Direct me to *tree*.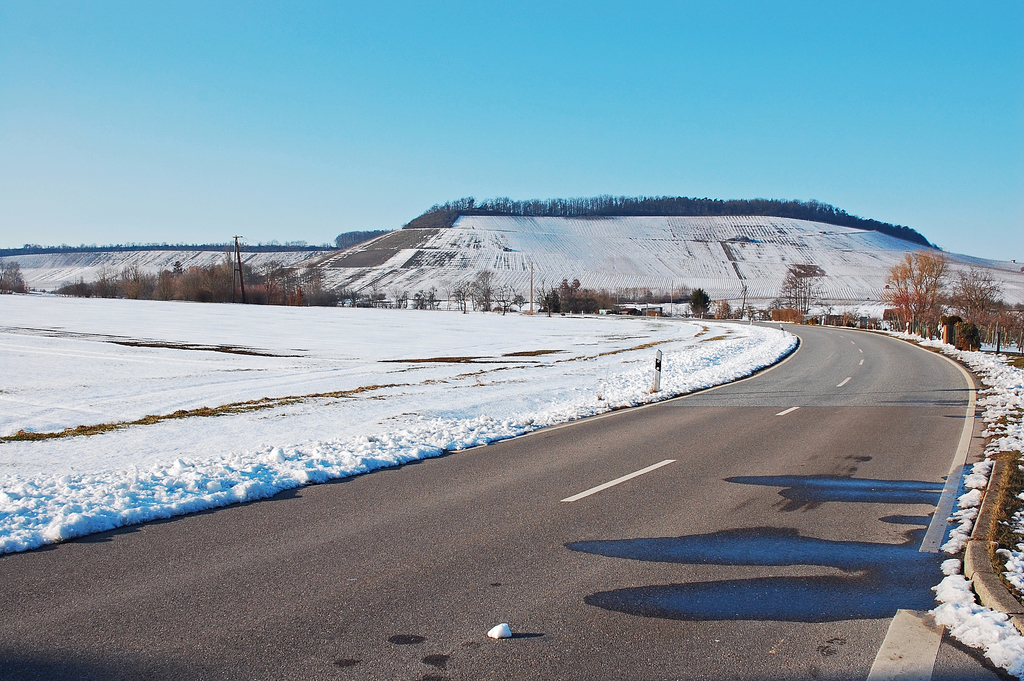
Direction: {"left": 70, "top": 274, "right": 95, "bottom": 299}.
